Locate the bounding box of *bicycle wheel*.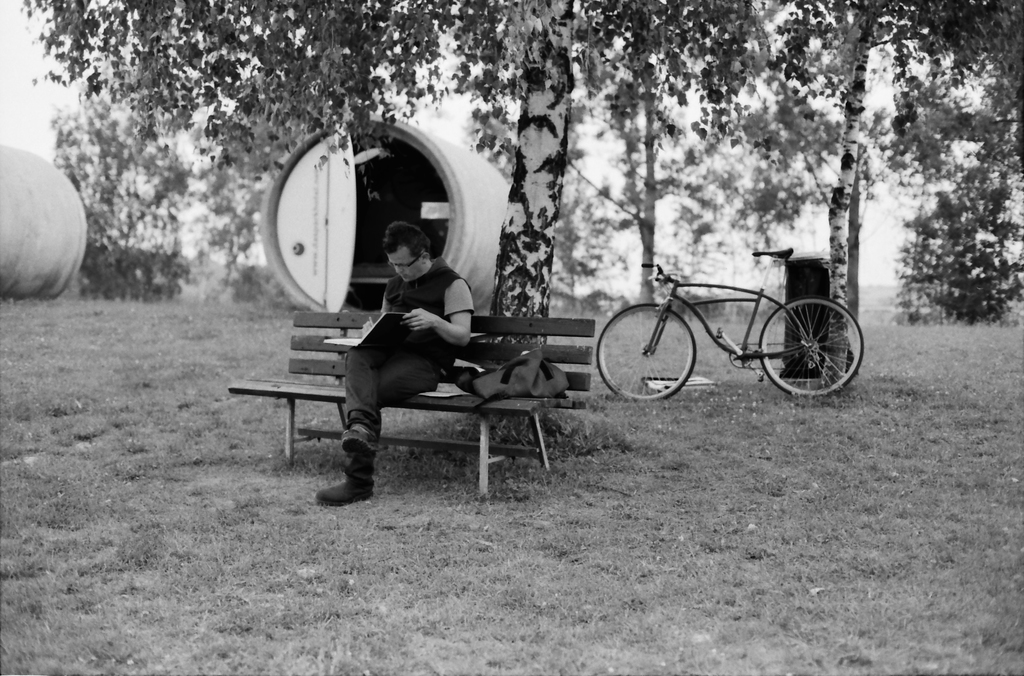
Bounding box: {"x1": 594, "y1": 303, "x2": 701, "y2": 409}.
